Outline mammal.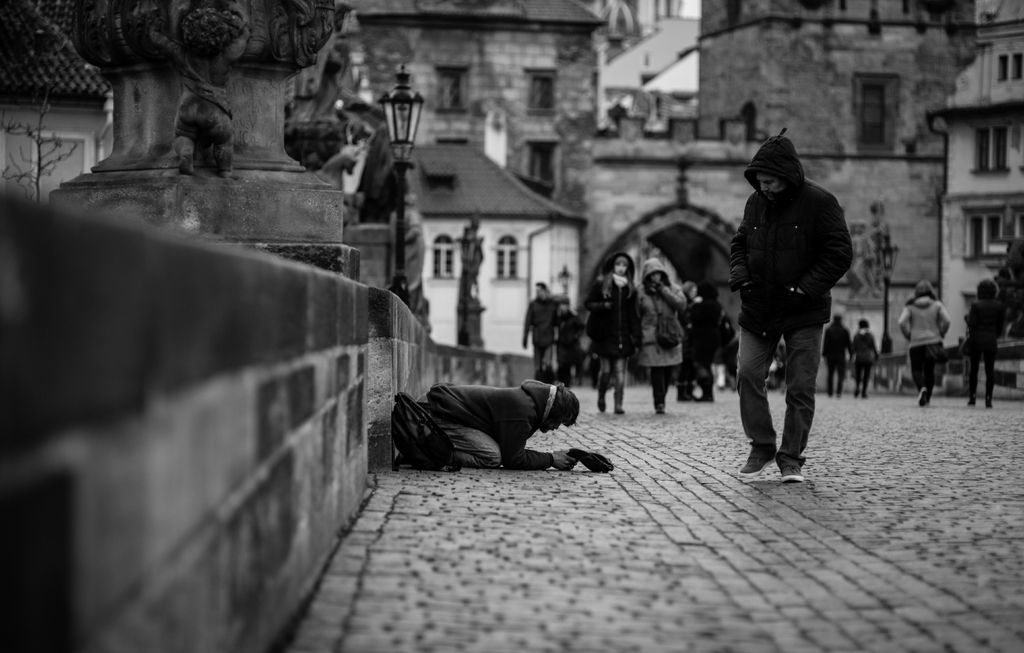
Outline: BBox(716, 140, 862, 461).
